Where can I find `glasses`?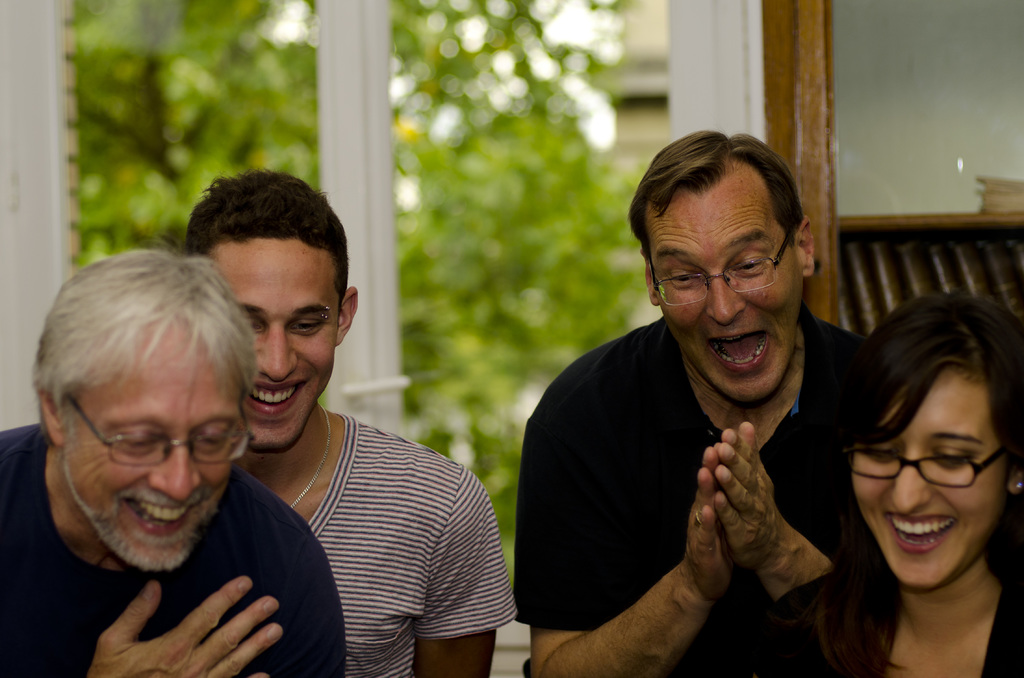
You can find it at x1=845 y1=444 x2=1016 y2=483.
